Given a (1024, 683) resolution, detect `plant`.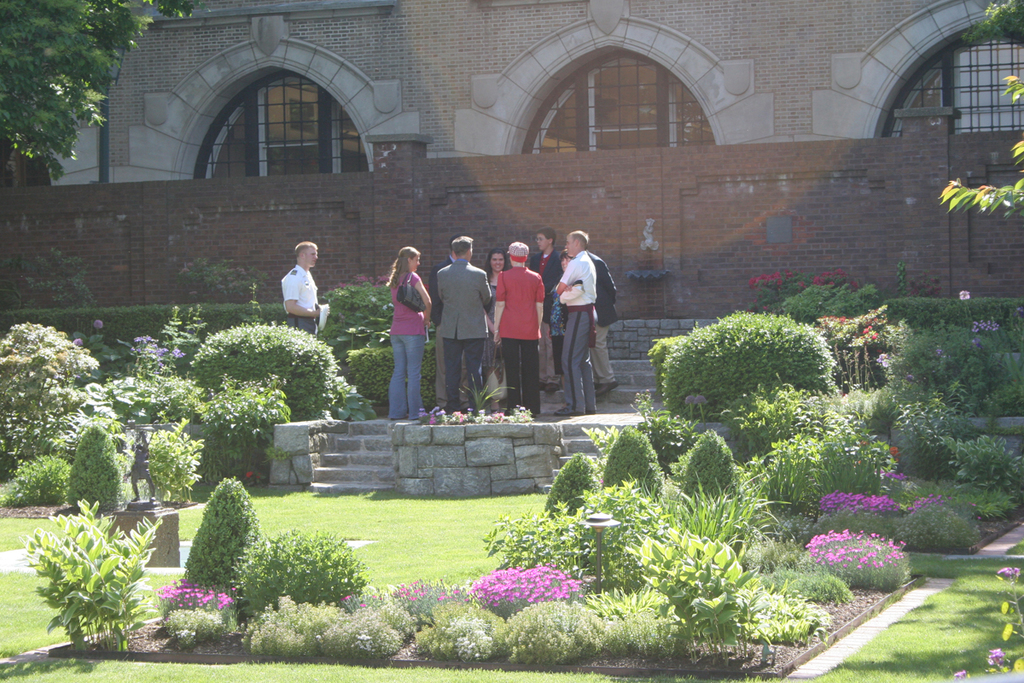
{"left": 890, "top": 492, "right": 980, "bottom": 550}.
